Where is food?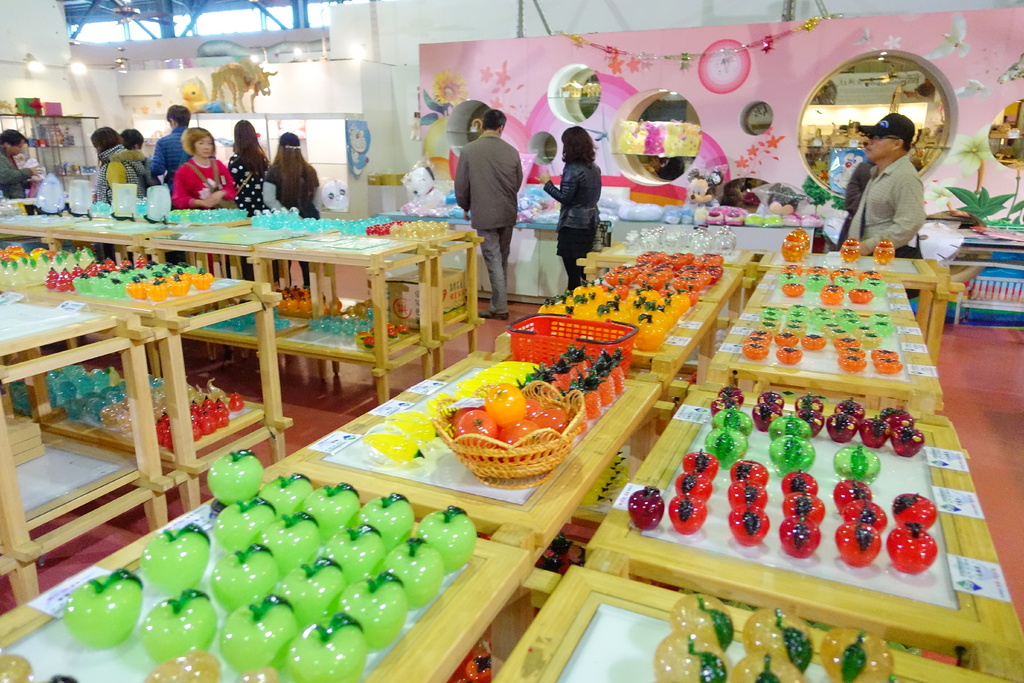
[535, 407, 569, 441].
